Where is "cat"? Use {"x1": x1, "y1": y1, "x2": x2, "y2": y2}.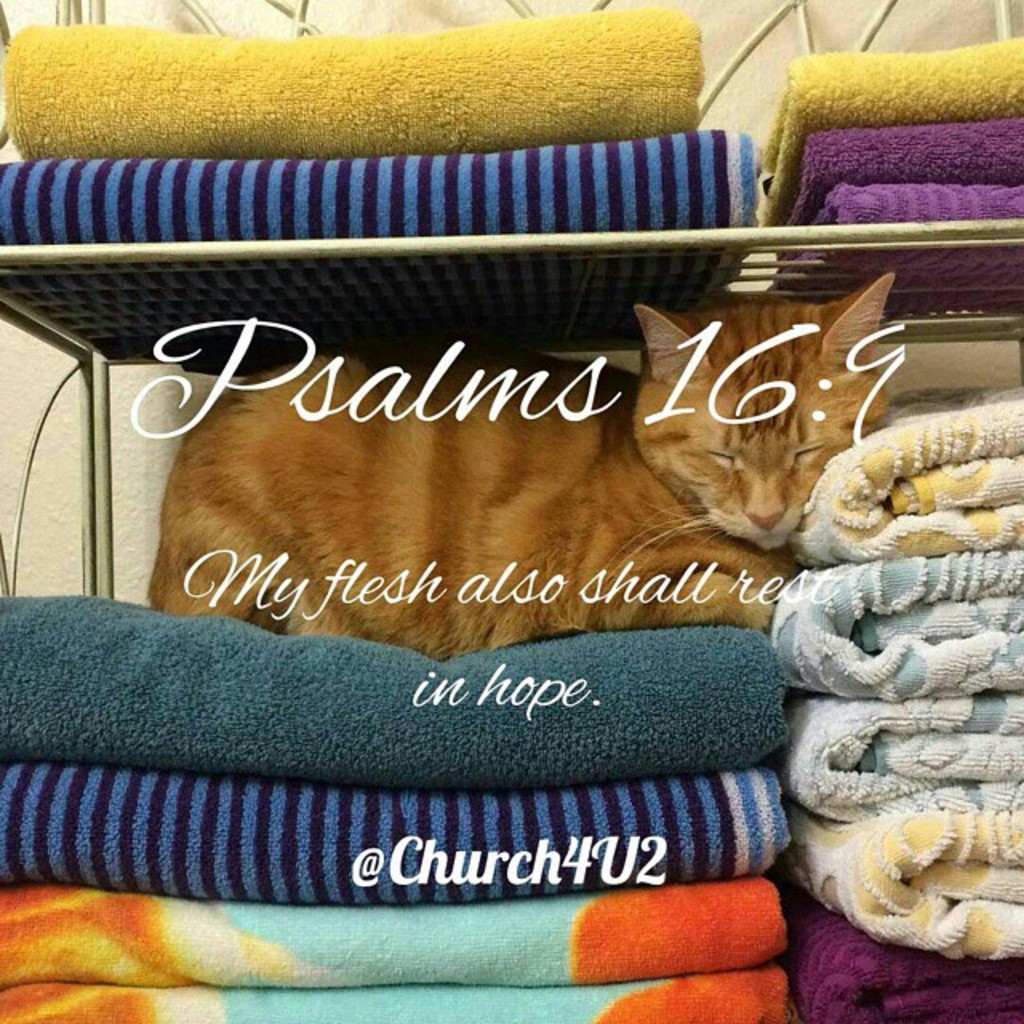
{"x1": 134, "y1": 272, "x2": 888, "y2": 658}.
